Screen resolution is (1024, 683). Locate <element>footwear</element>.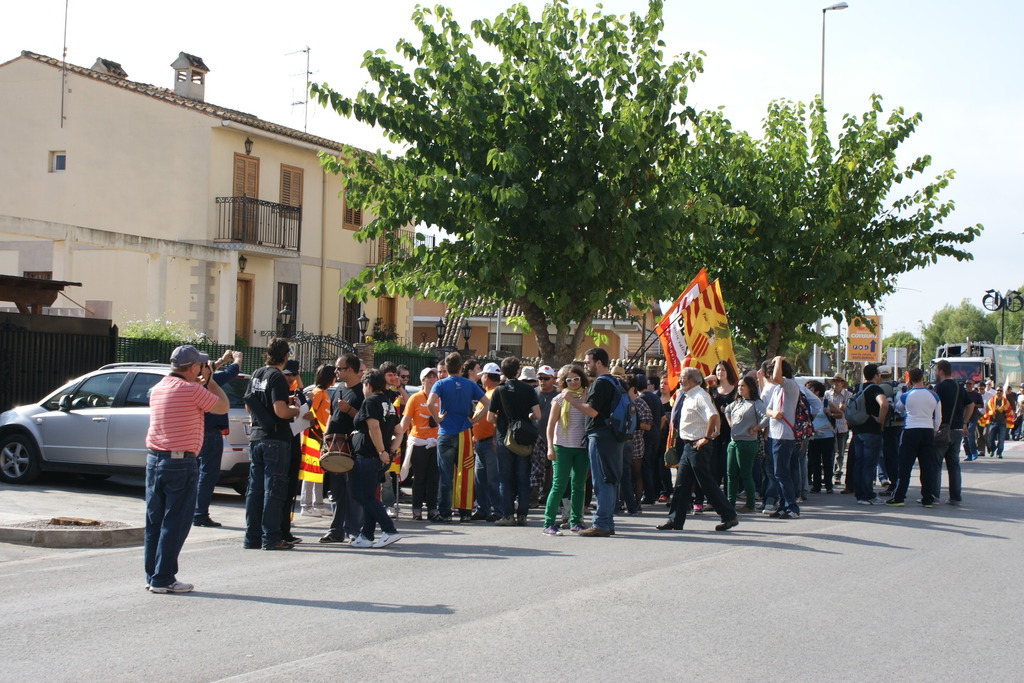
box=[285, 534, 302, 544].
